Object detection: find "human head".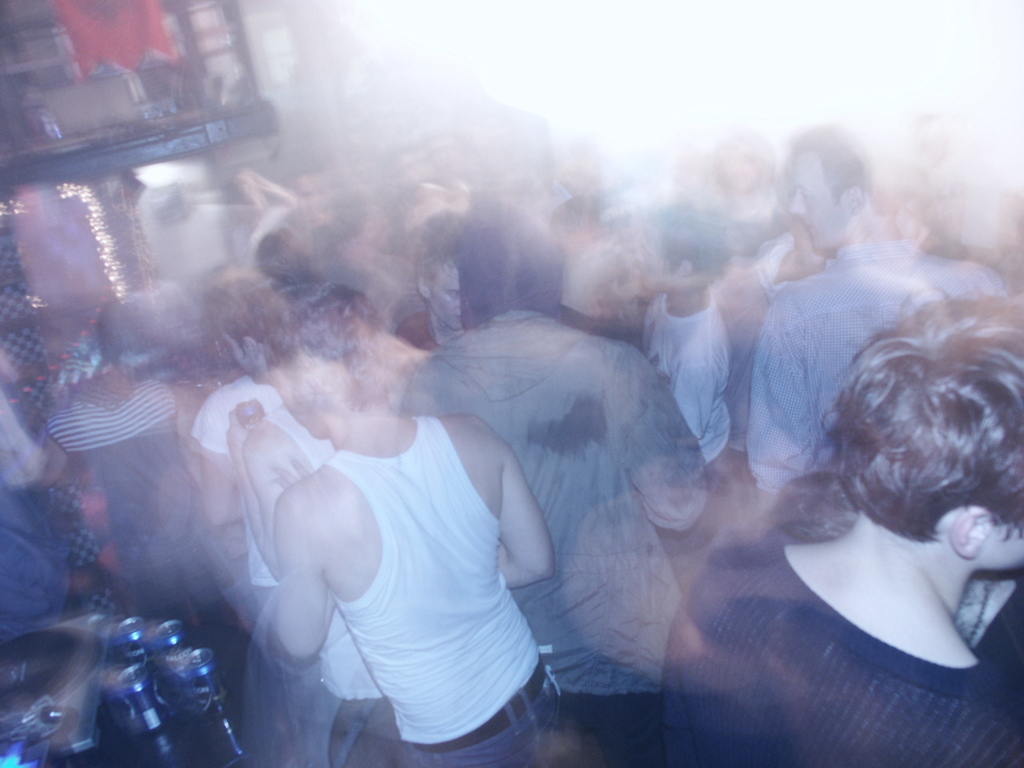
crop(841, 299, 1023, 578).
